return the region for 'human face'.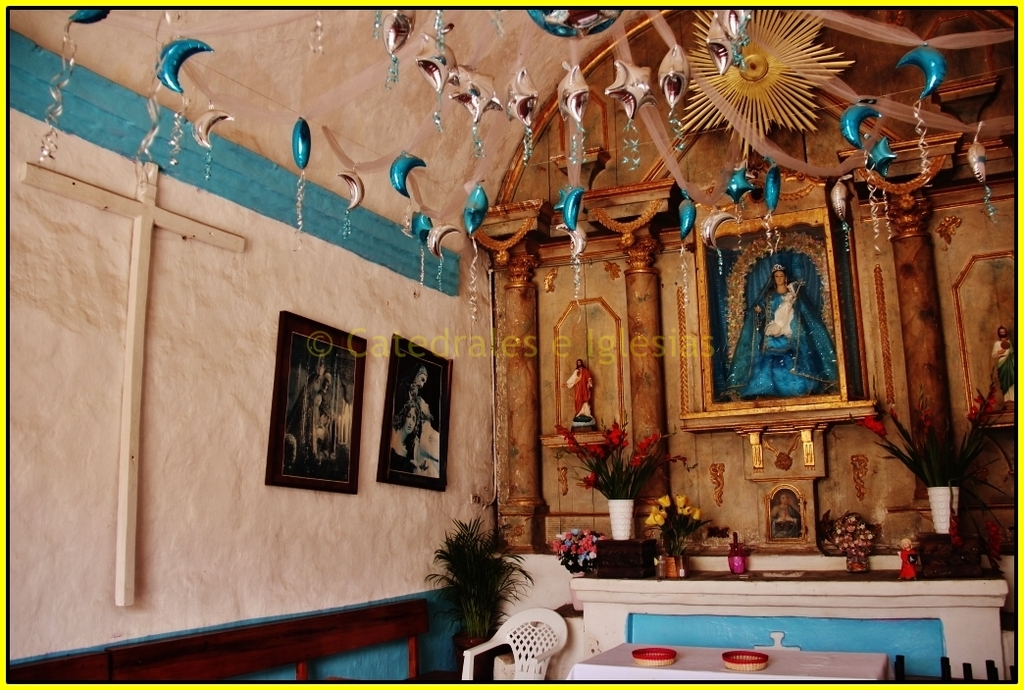
left=775, top=270, right=785, bottom=285.
